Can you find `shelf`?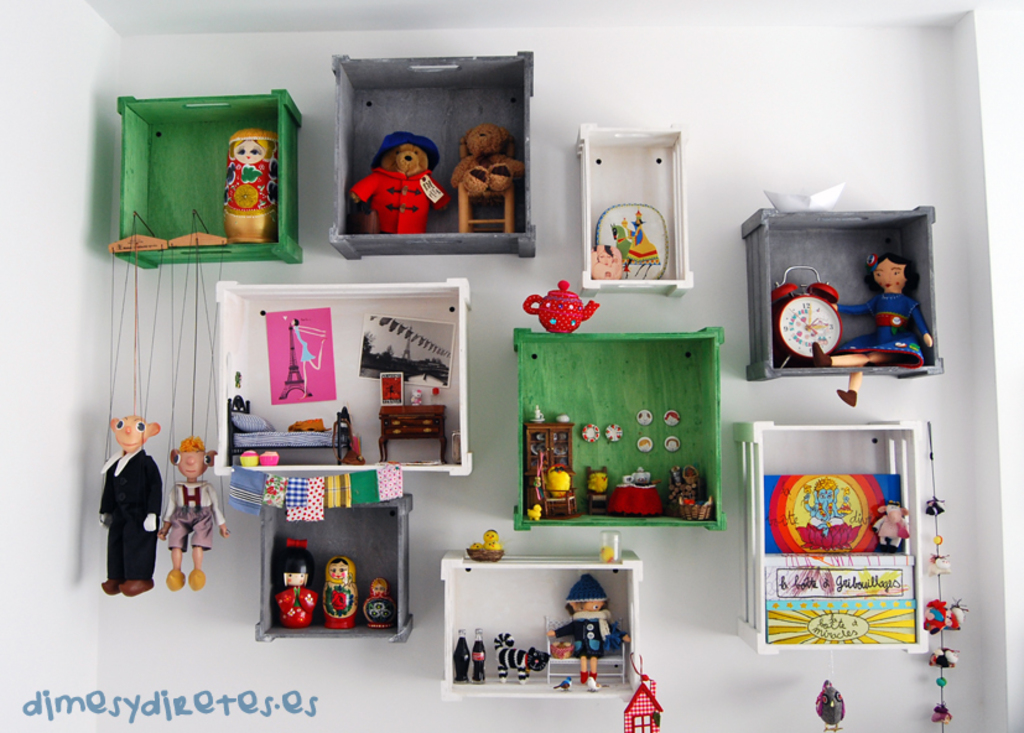
Yes, bounding box: [x1=571, y1=120, x2=700, y2=305].
